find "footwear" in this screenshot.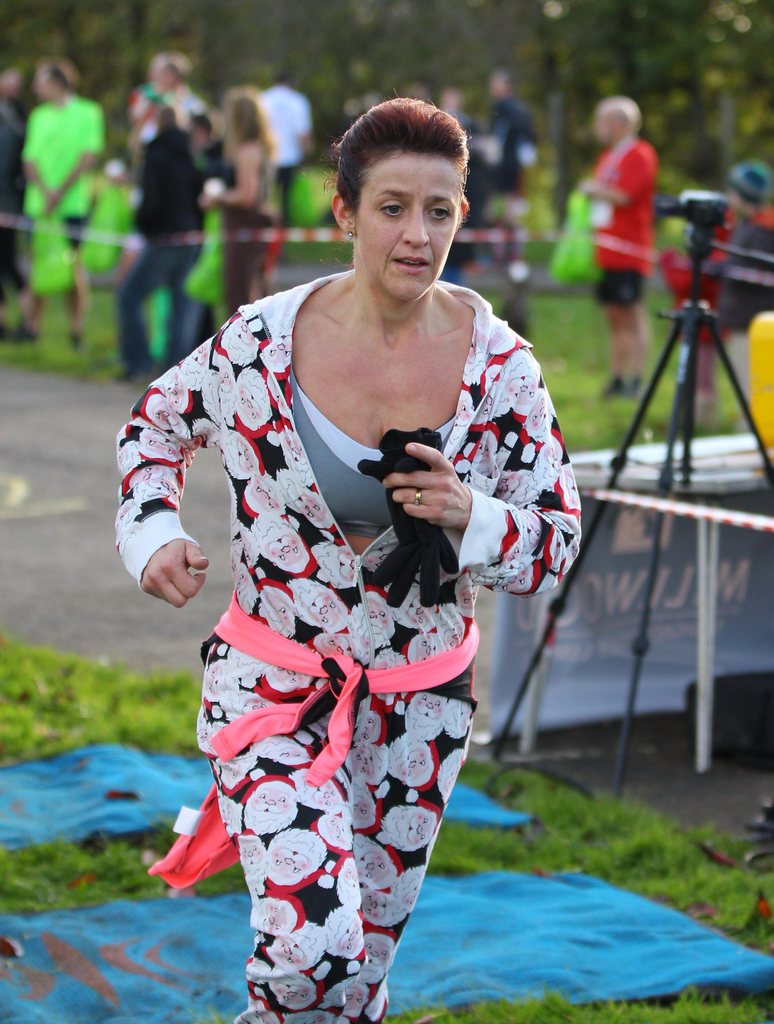
The bounding box for "footwear" is {"x1": 71, "y1": 333, "x2": 81, "y2": 351}.
